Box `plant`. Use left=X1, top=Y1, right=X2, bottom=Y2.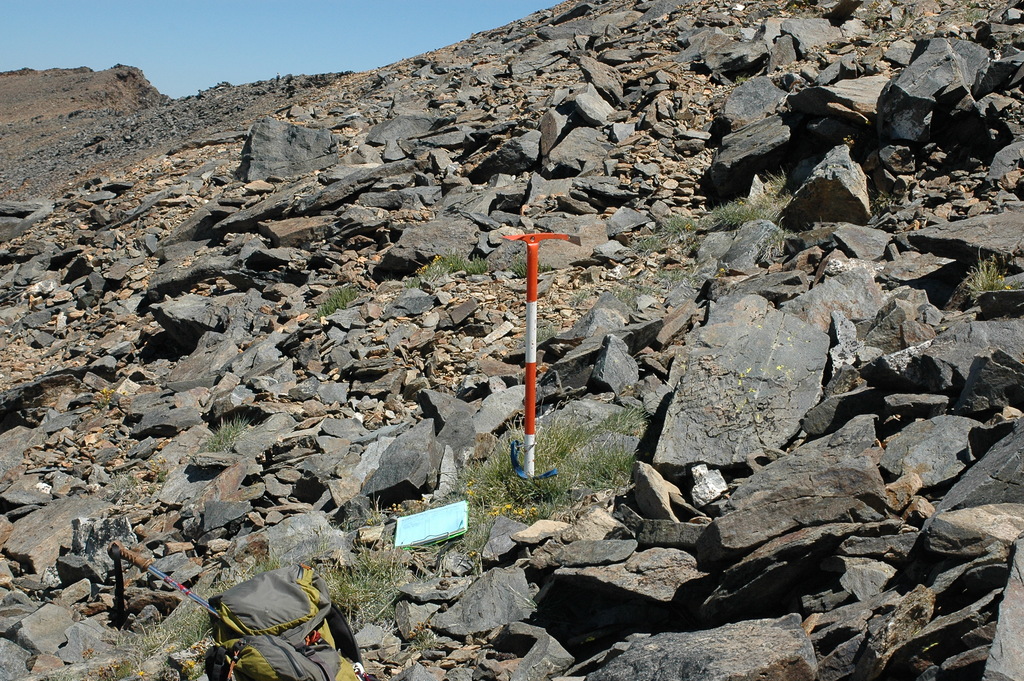
left=685, top=238, right=699, bottom=250.
